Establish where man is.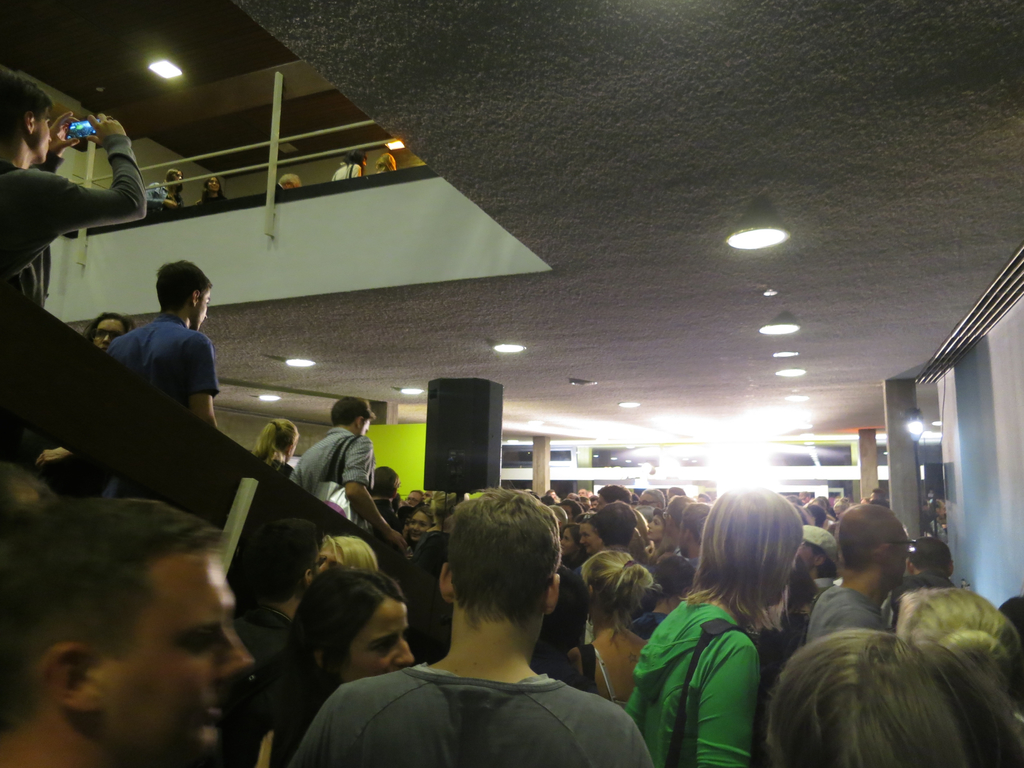
Established at (x1=3, y1=73, x2=149, y2=324).
